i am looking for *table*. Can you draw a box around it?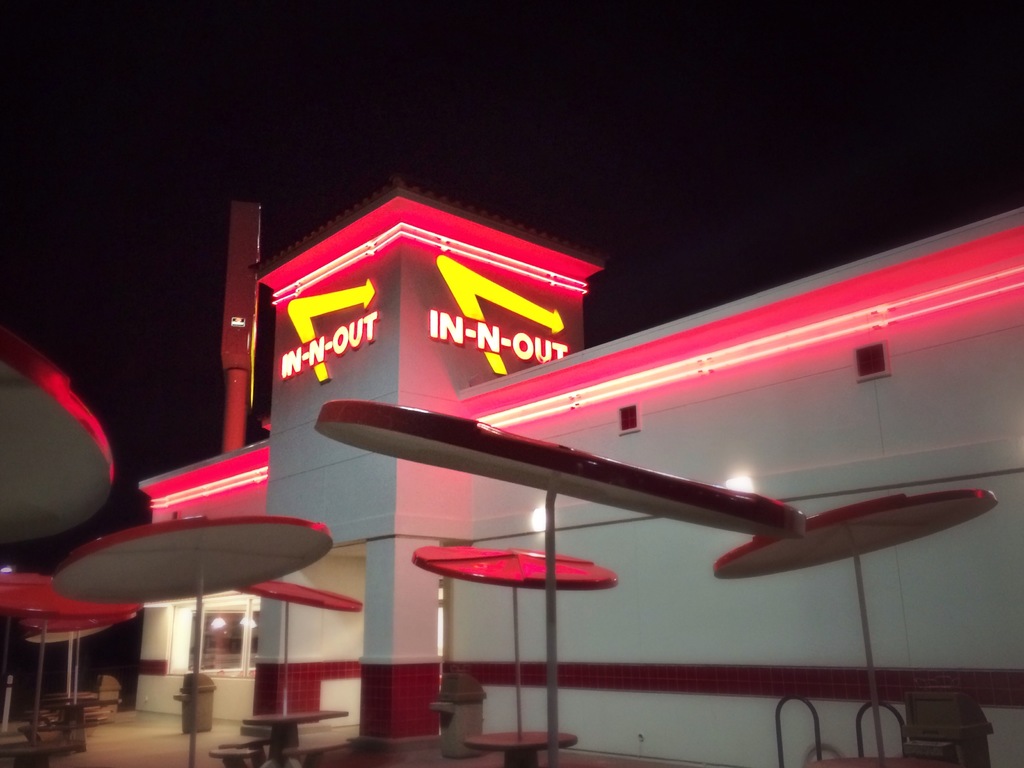
Sure, the bounding box is [x1=711, y1=480, x2=996, y2=767].
